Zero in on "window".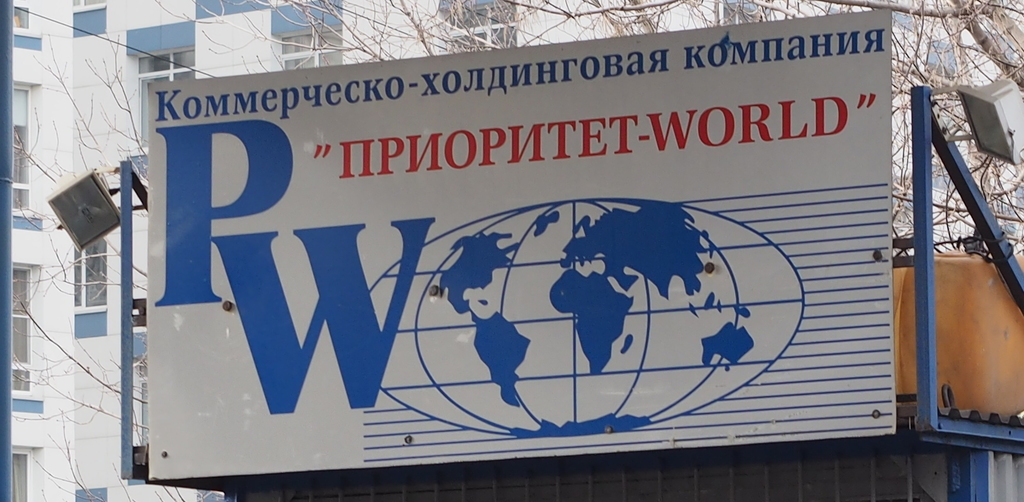
Zeroed in: (left=714, top=0, right=771, bottom=24).
